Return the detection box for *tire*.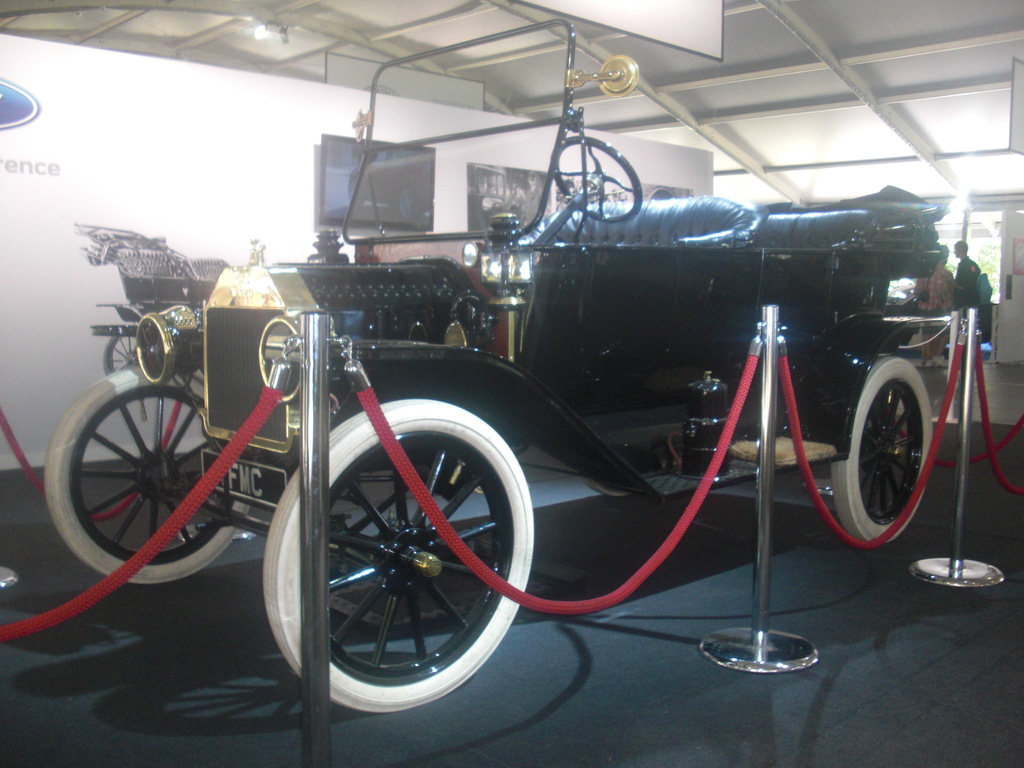
<box>44,359,248,586</box>.
